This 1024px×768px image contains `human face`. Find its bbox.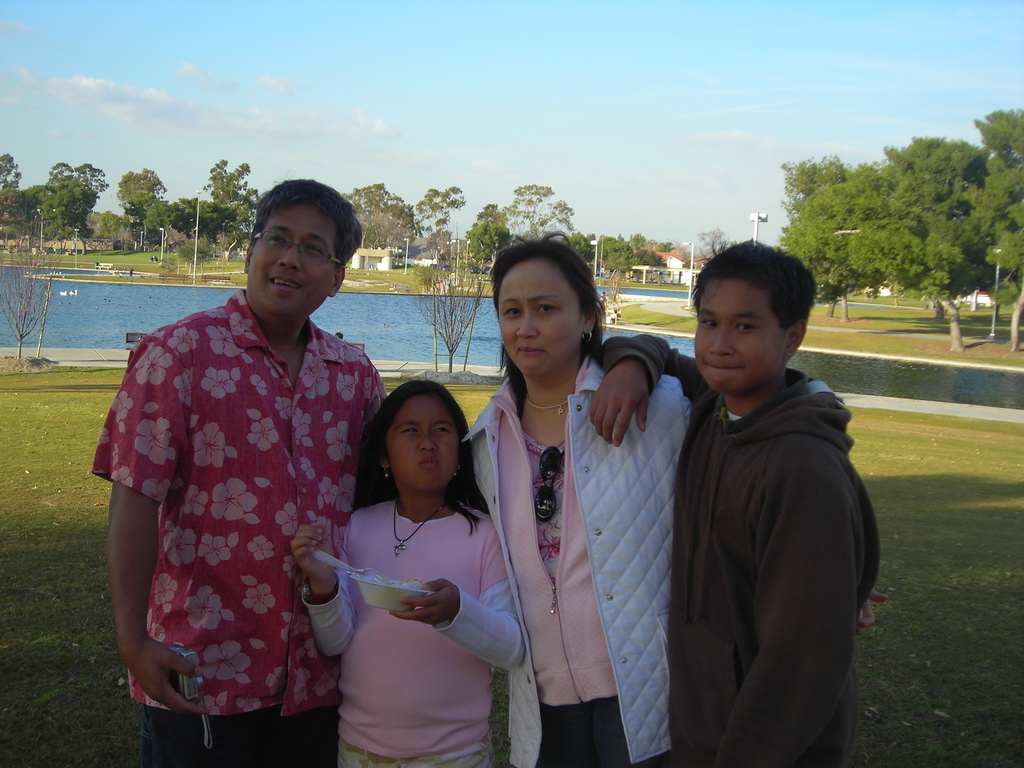
{"left": 385, "top": 394, "right": 459, "bottom": 491}.
